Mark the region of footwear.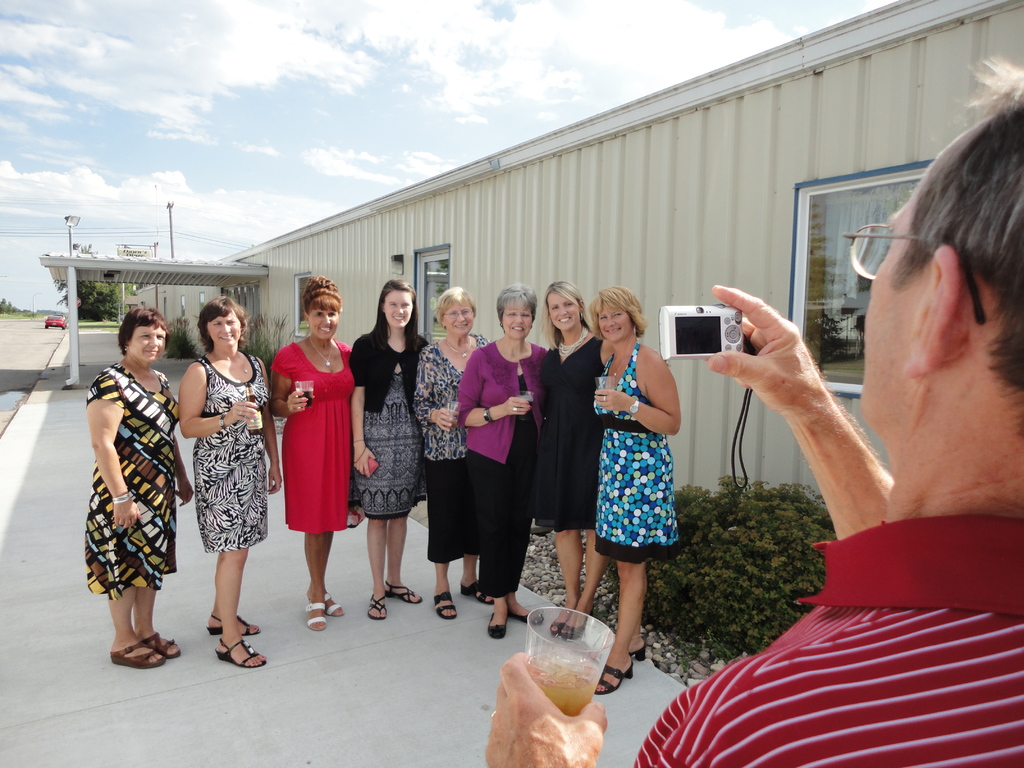
Region: l=632, t=641, r=646, b=660.
